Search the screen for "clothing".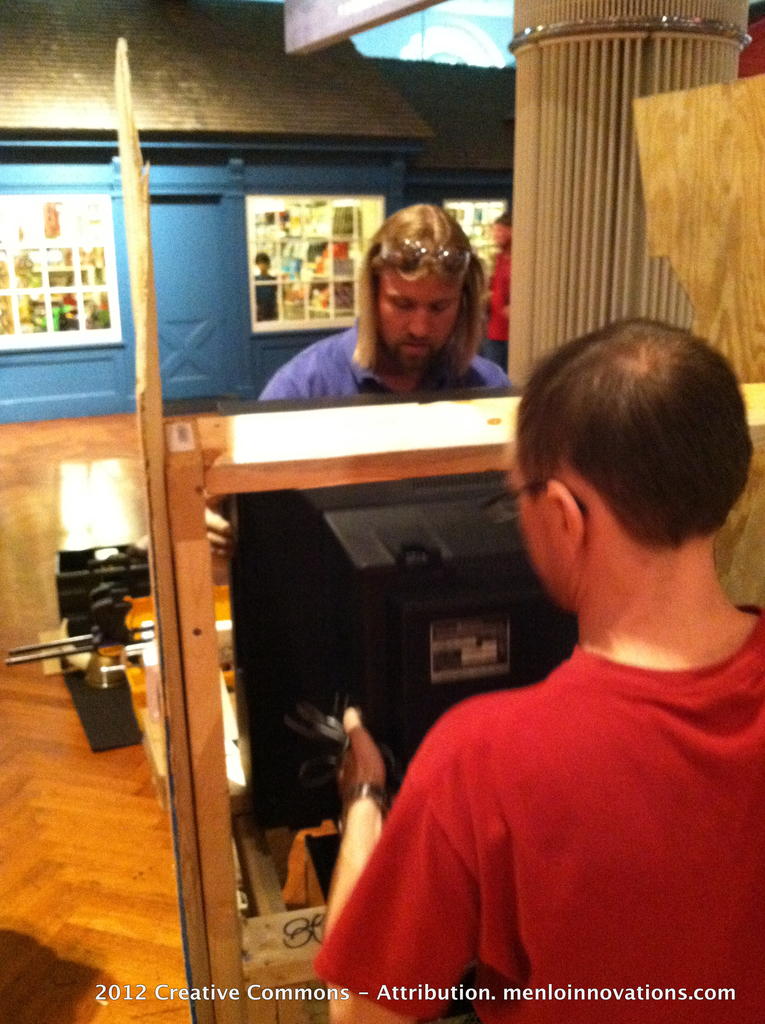
Found at 335:526:743:1014.
